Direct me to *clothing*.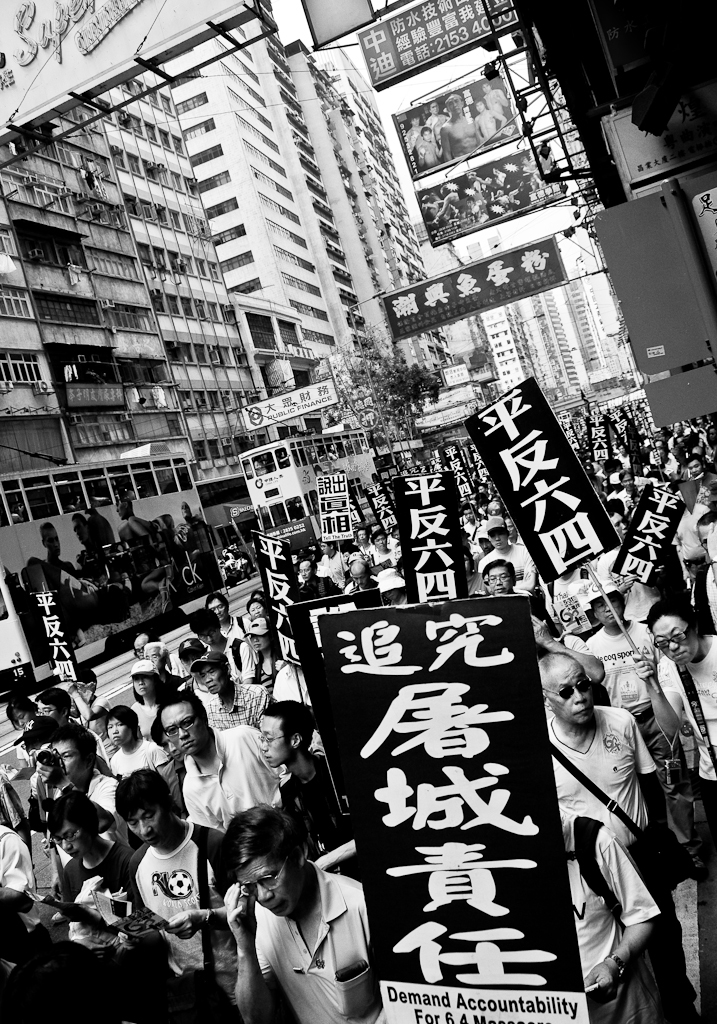
Direction: x1=288 y1=739 x2=360 y2=867.
